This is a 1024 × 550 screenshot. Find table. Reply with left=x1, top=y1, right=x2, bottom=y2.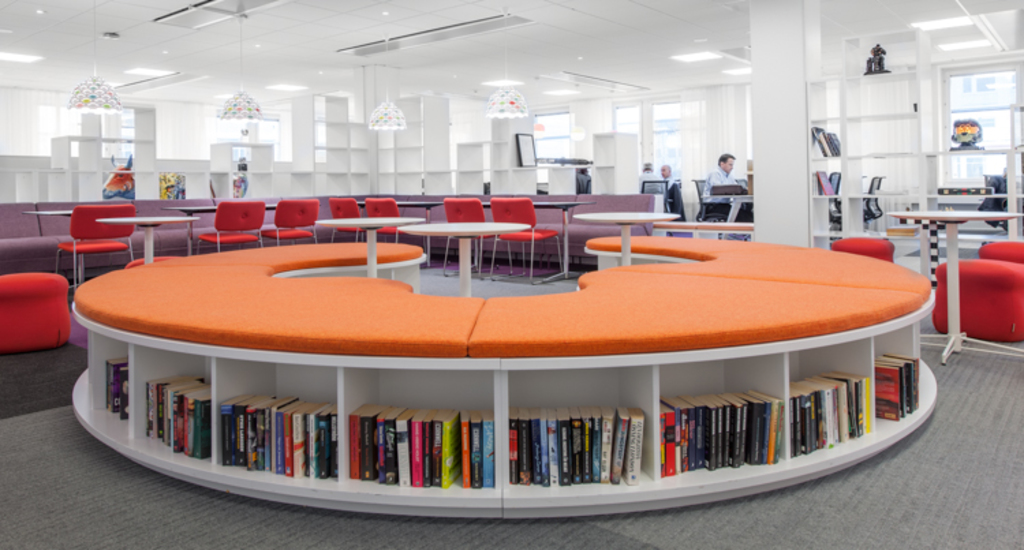
left=698, top=191, right=752, bottom=227.
